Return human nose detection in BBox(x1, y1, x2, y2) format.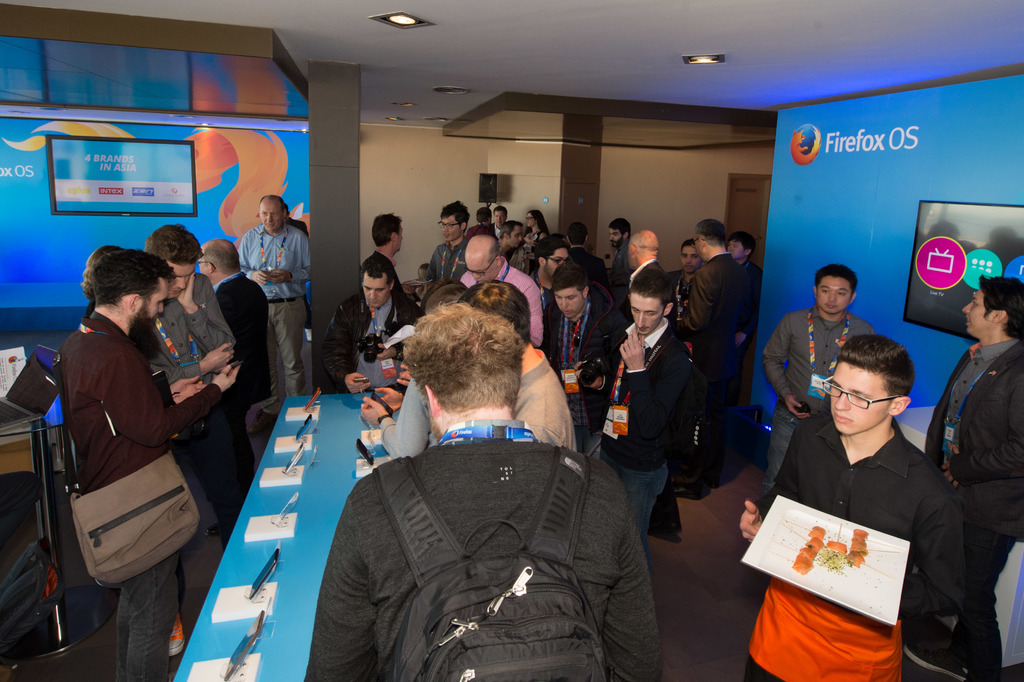
BBox(266, 215, 275, 224).
